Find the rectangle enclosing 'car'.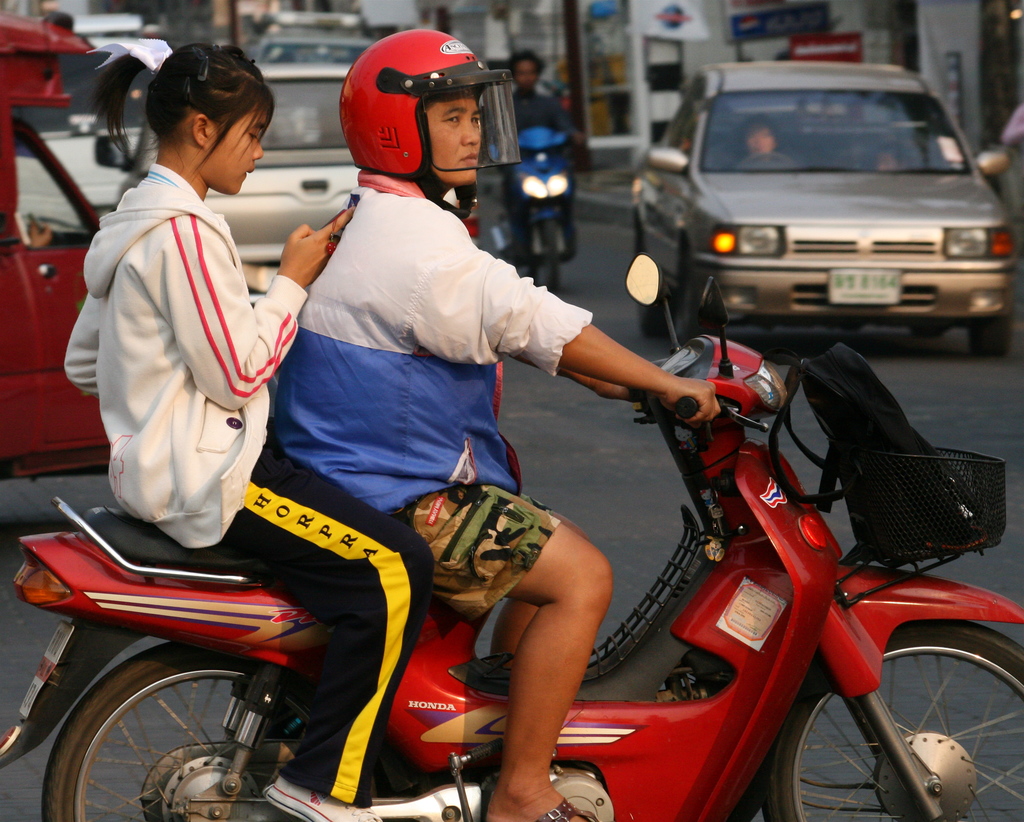
(256, 26, 372, 72).
